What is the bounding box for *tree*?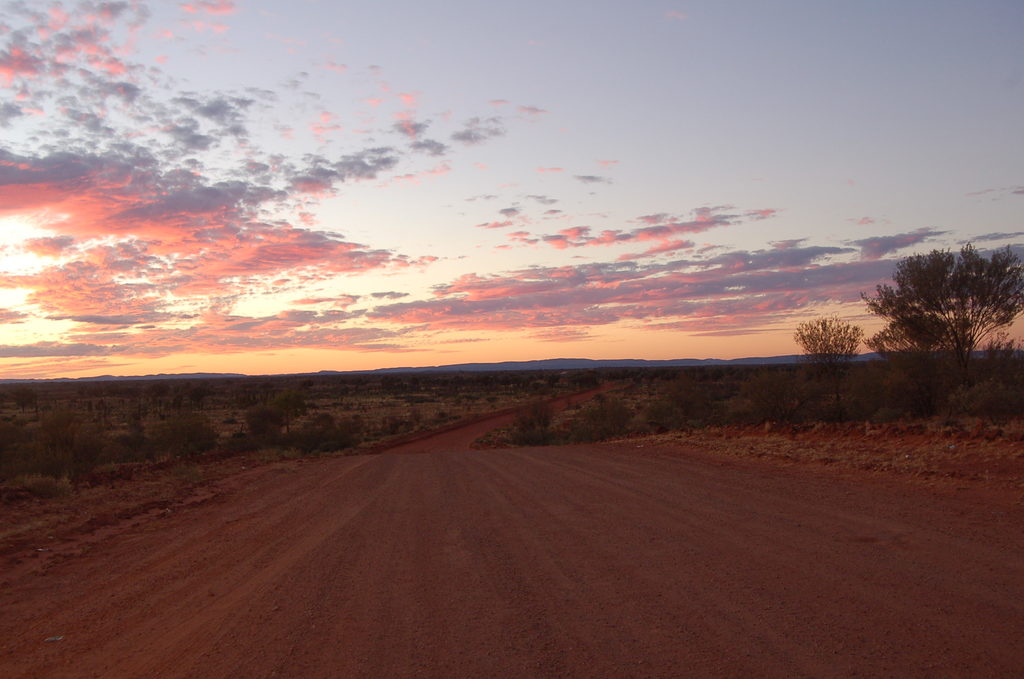
792/315/862/413.
